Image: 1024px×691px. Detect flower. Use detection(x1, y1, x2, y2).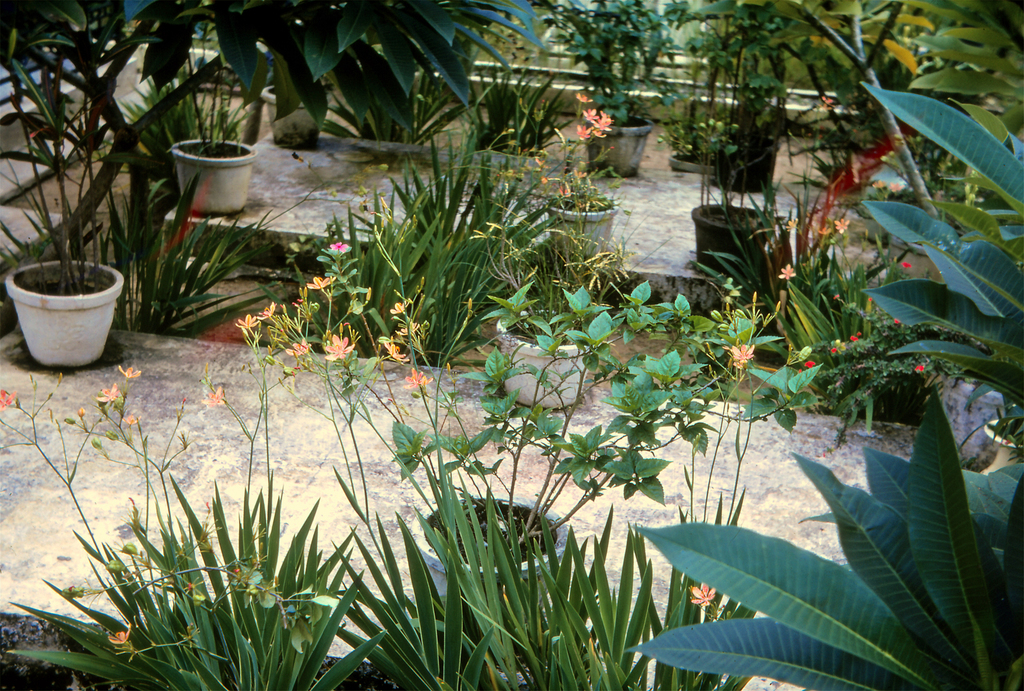
detection(899, 260, 911, 269).
